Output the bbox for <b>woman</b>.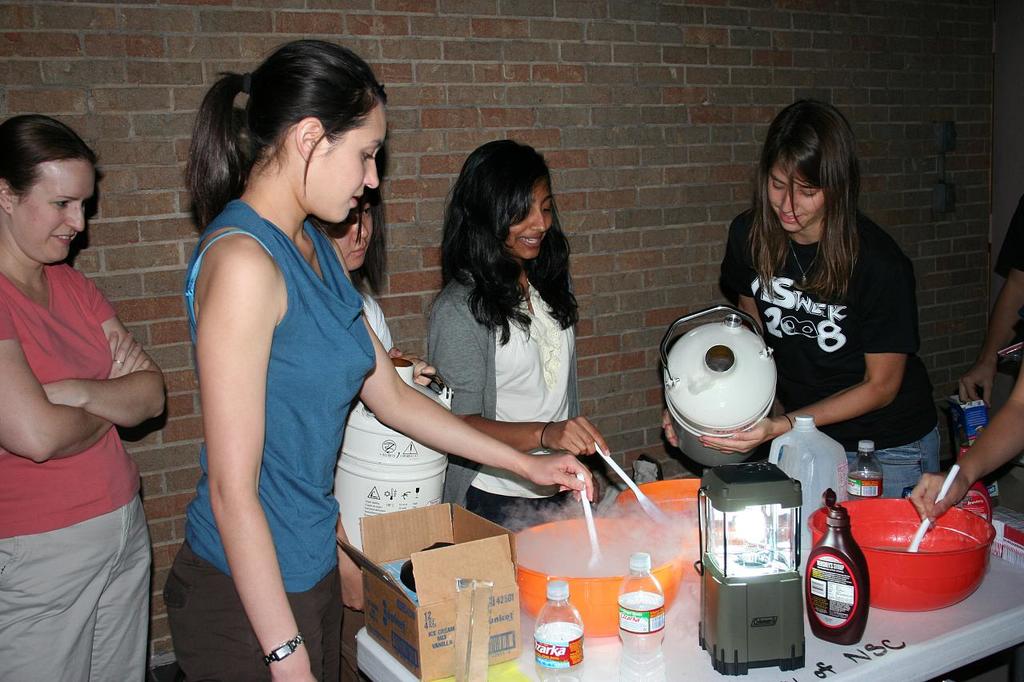
bbox=(162, 40, 596, 681).
